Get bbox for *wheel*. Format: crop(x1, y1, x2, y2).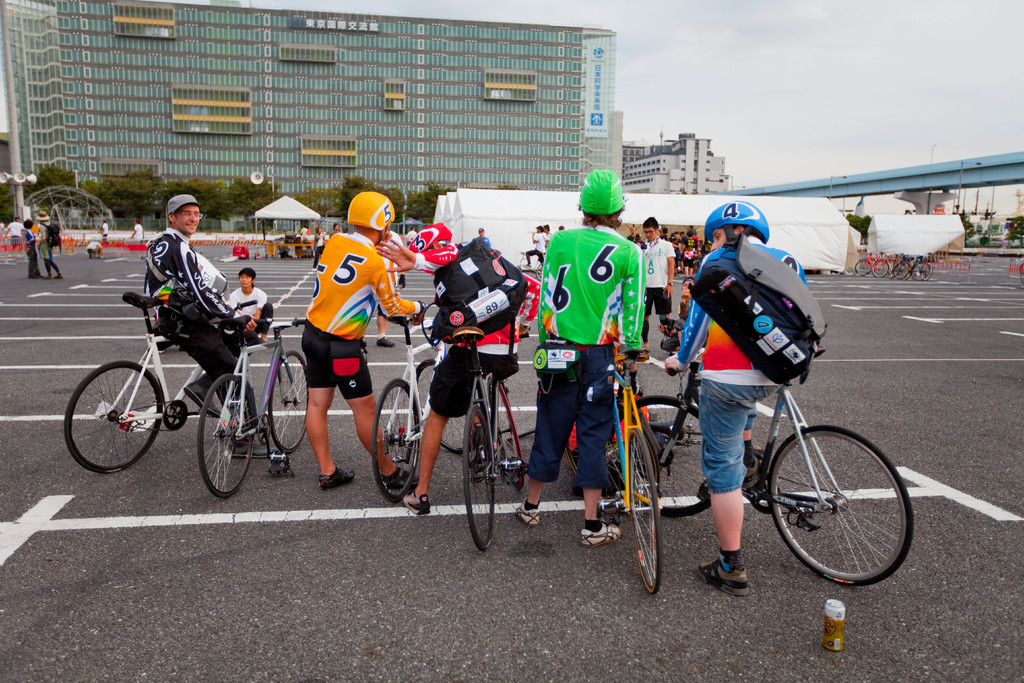
crop(625, 434, 659, 561).
